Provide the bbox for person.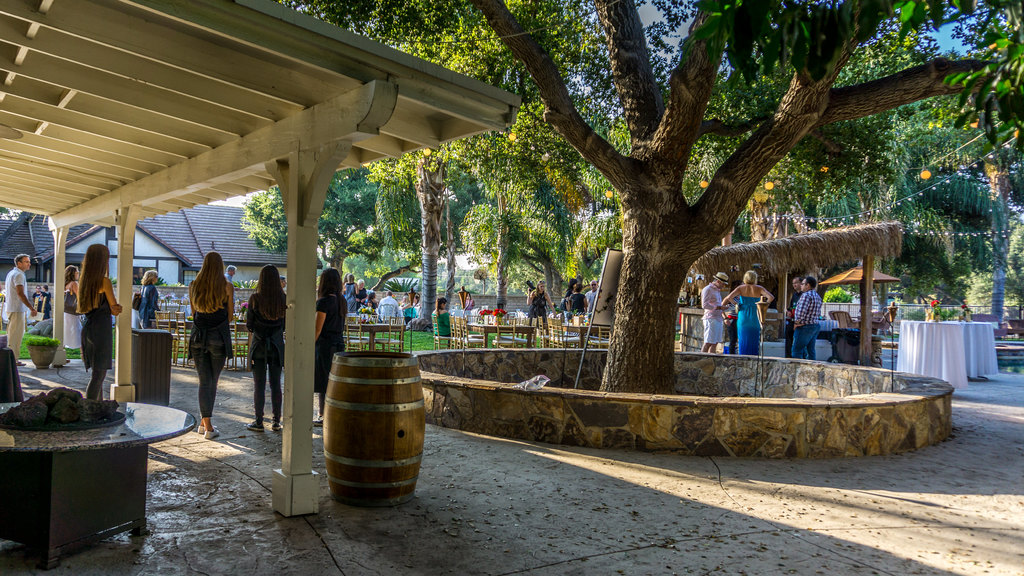
790,276,803,356.
